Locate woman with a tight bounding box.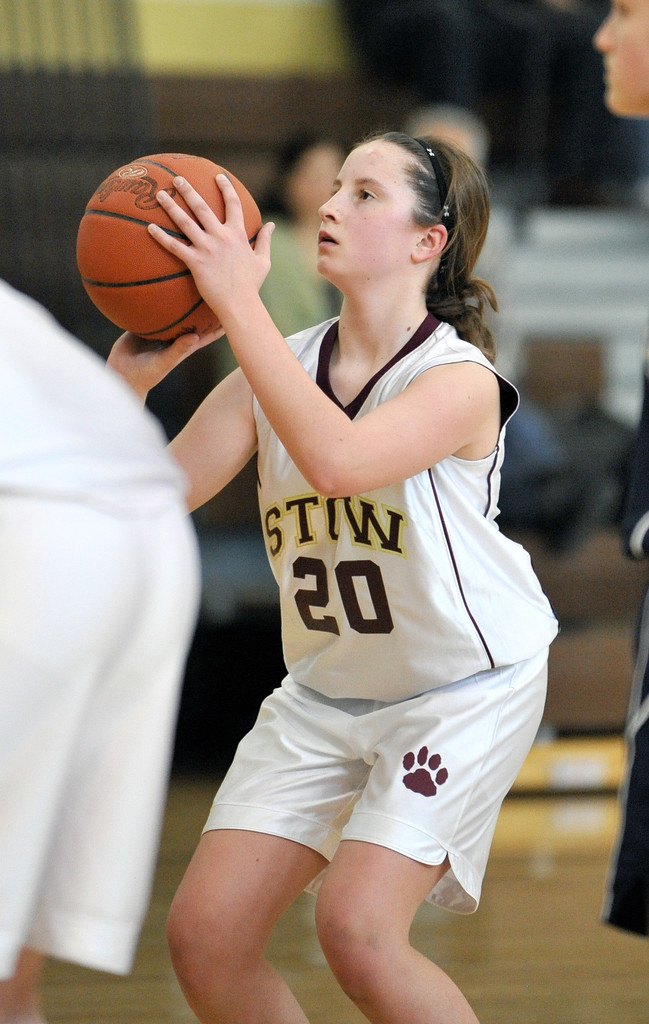
Rect(115, 129, 564, 998).
